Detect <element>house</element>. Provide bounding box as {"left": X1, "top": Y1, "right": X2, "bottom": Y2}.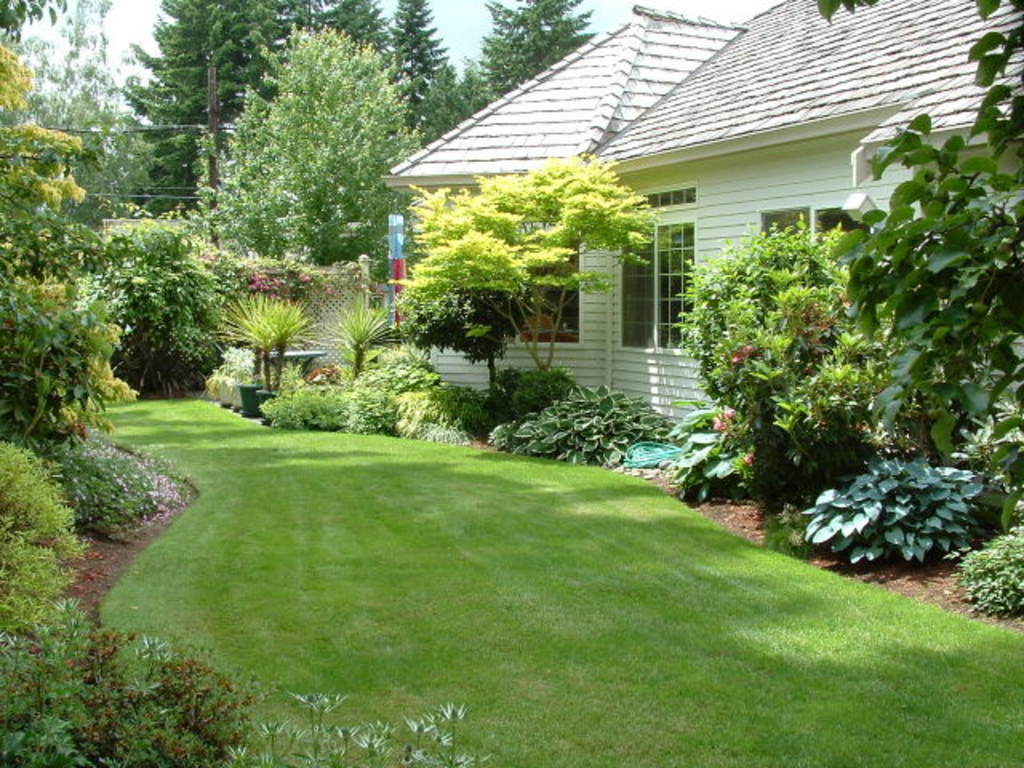
{"left": 376, "top": 0, "right": 1022, "bottom": 430}.
